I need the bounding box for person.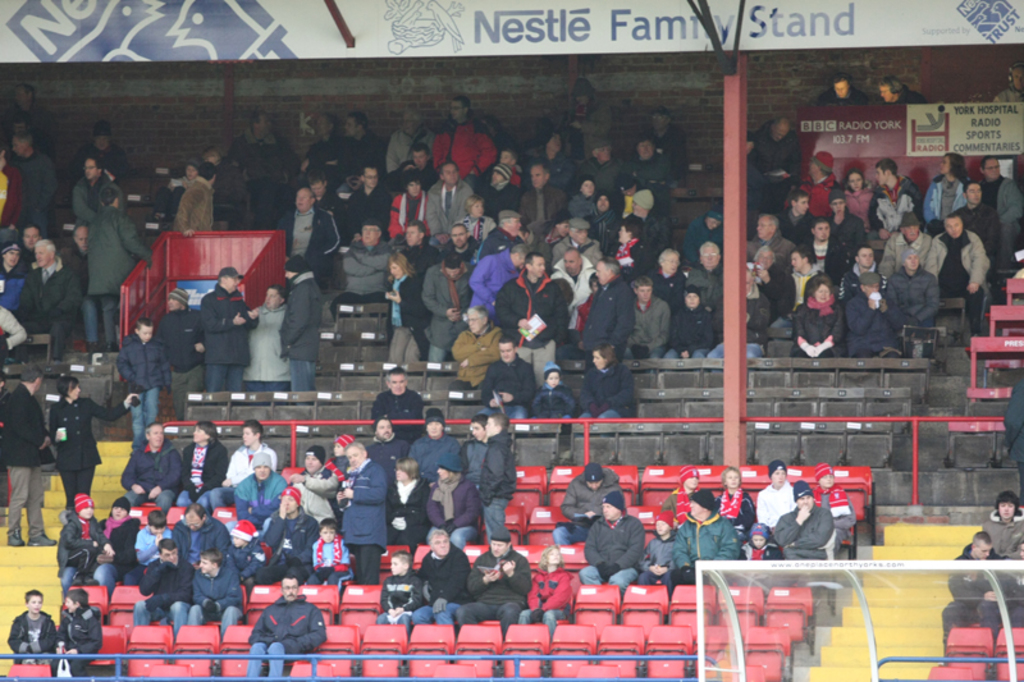
Here it is: box(237, 279, 297, 392).
